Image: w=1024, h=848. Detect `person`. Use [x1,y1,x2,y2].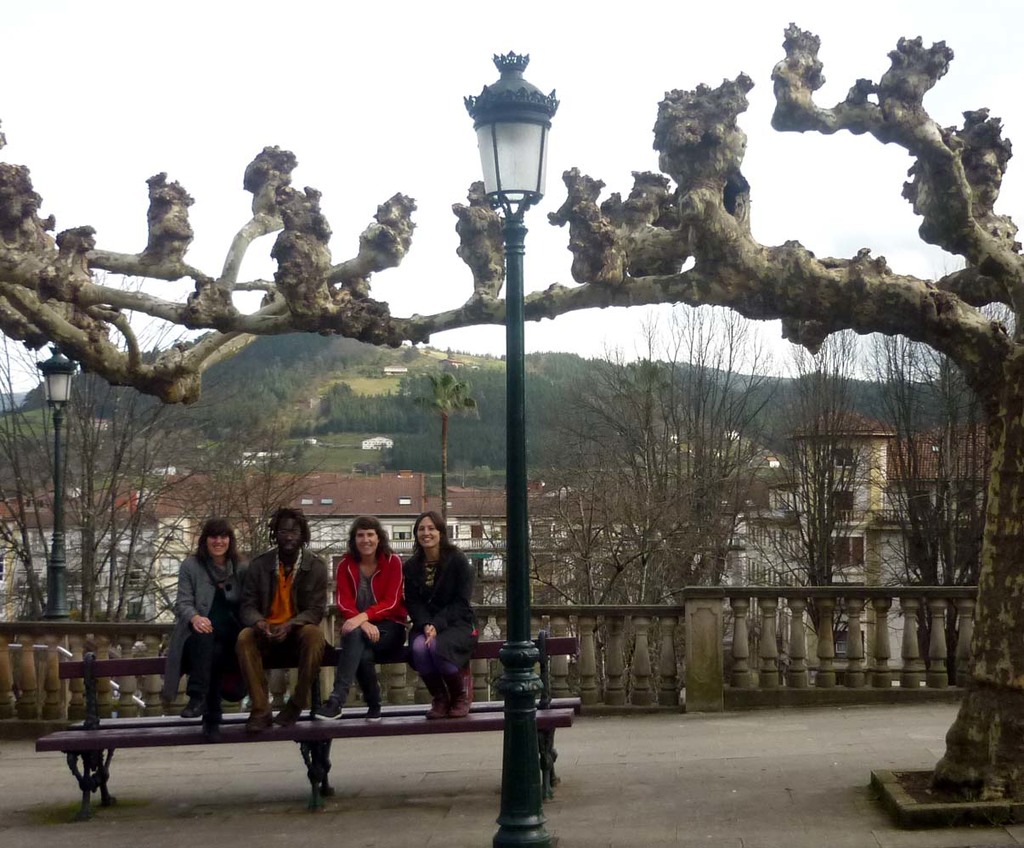
[235,500,327,732].
